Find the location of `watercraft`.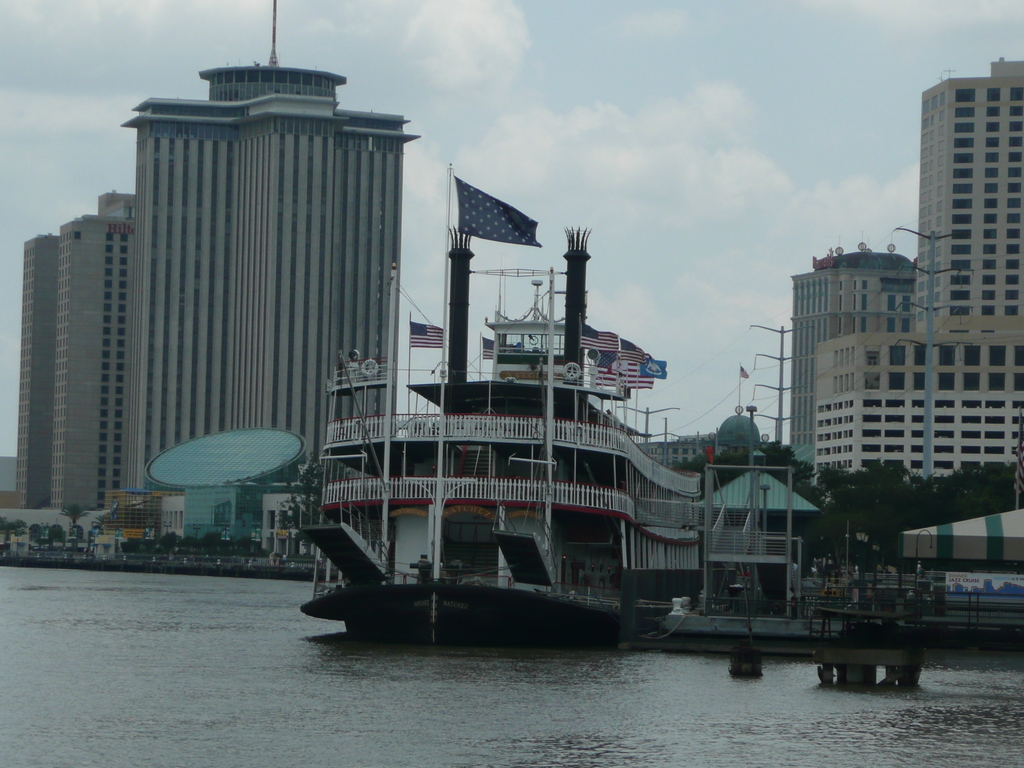
Location: [x1=297, y1=168, x2=701, y2=640].
